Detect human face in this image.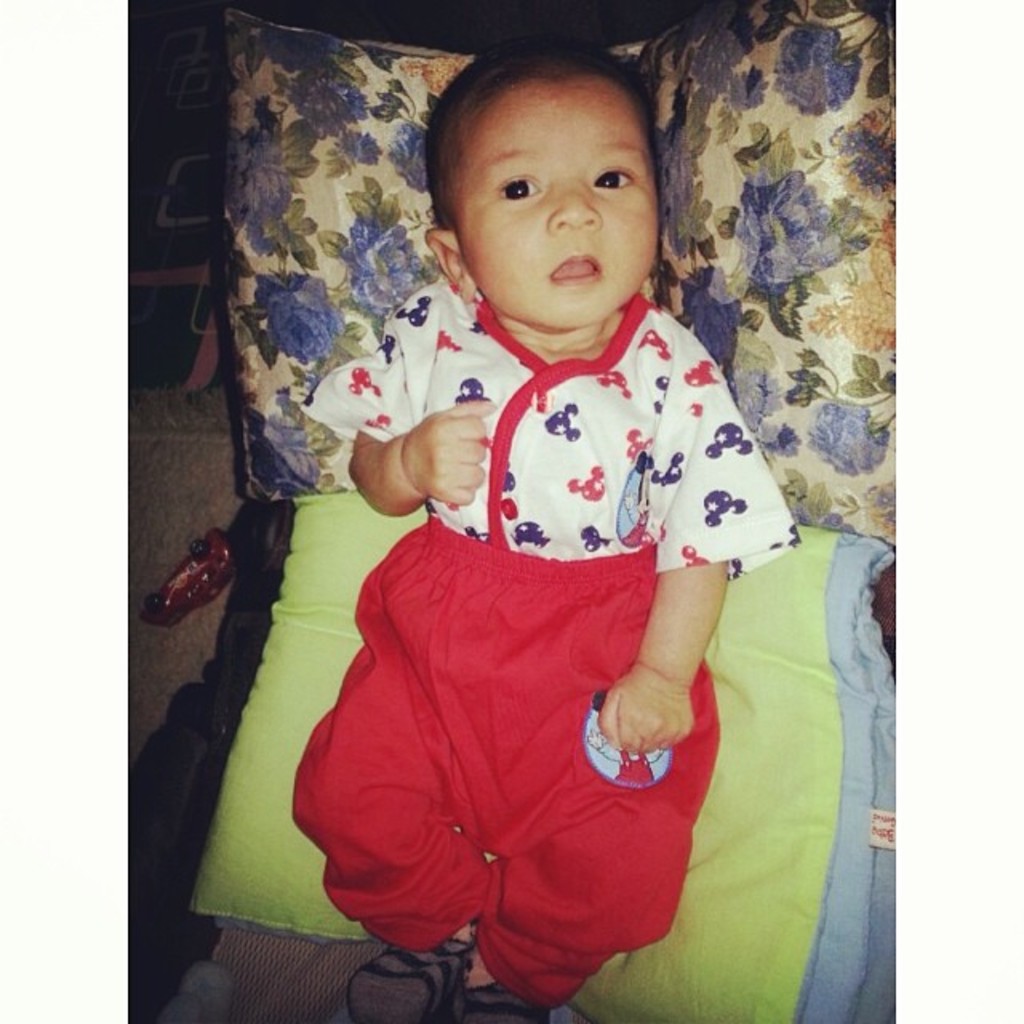
Detection: 453, 83, 662, 325.
